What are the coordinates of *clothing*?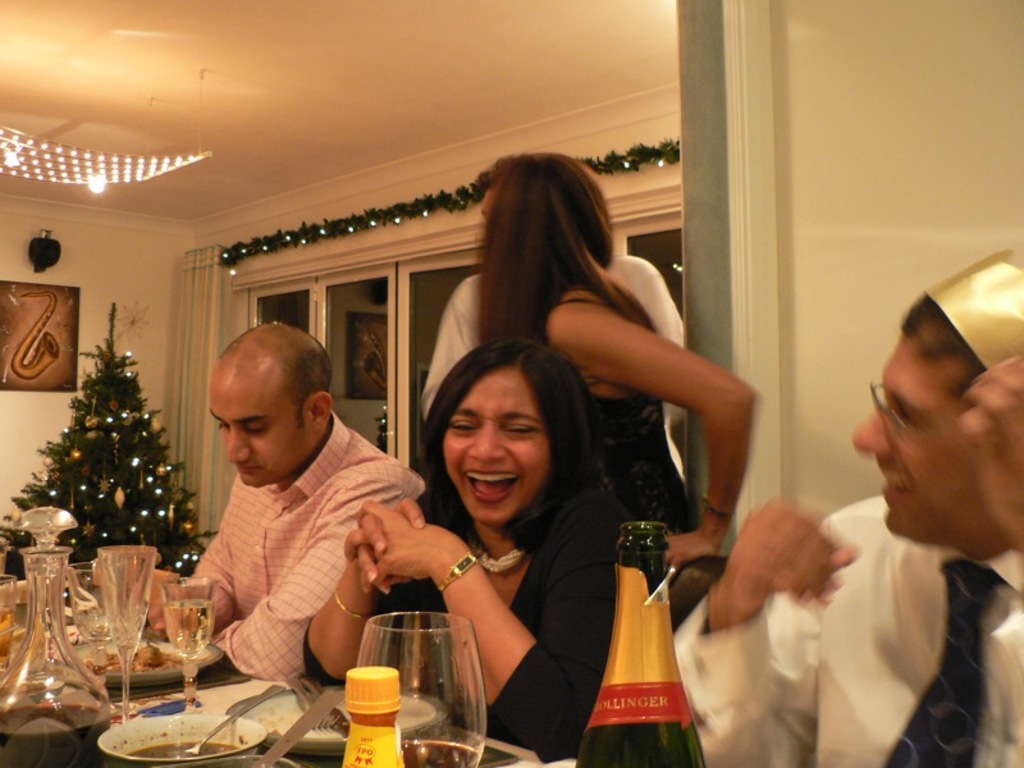
178,408,434,695.
